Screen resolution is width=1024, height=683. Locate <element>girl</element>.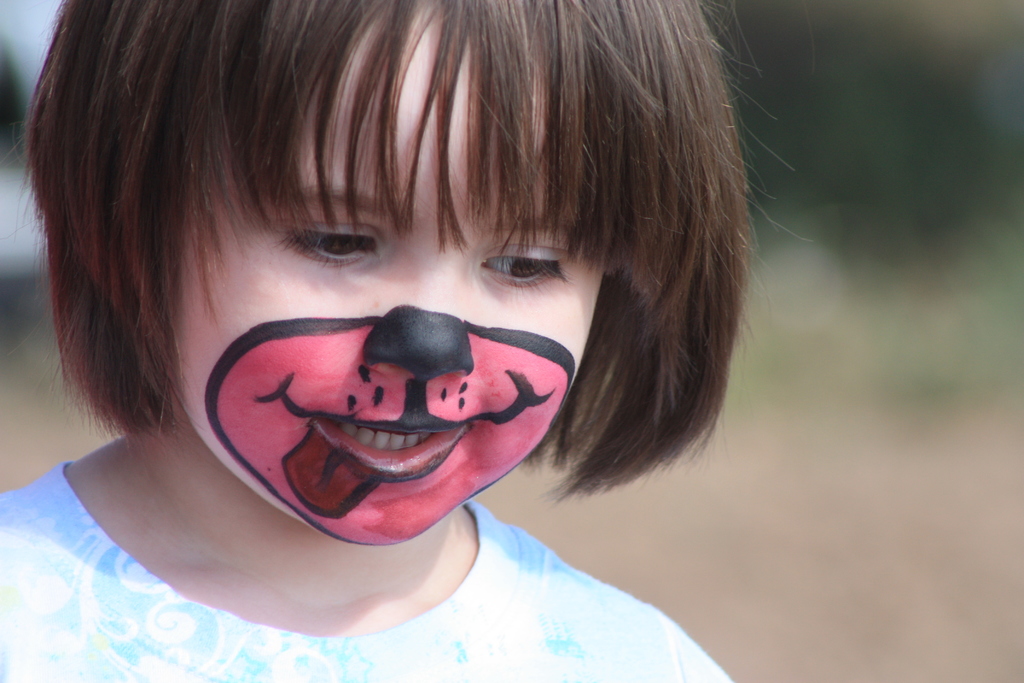
region(1, 0, 814, 682).
